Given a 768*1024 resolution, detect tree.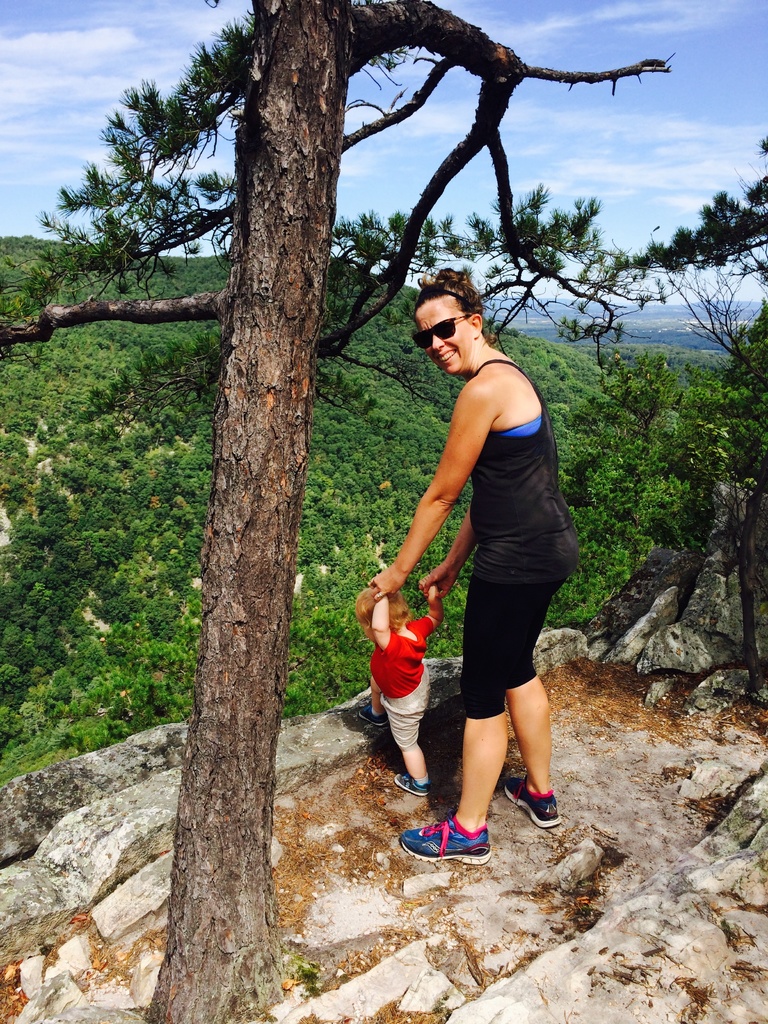
BBox(0, 0, 767, 1023).
